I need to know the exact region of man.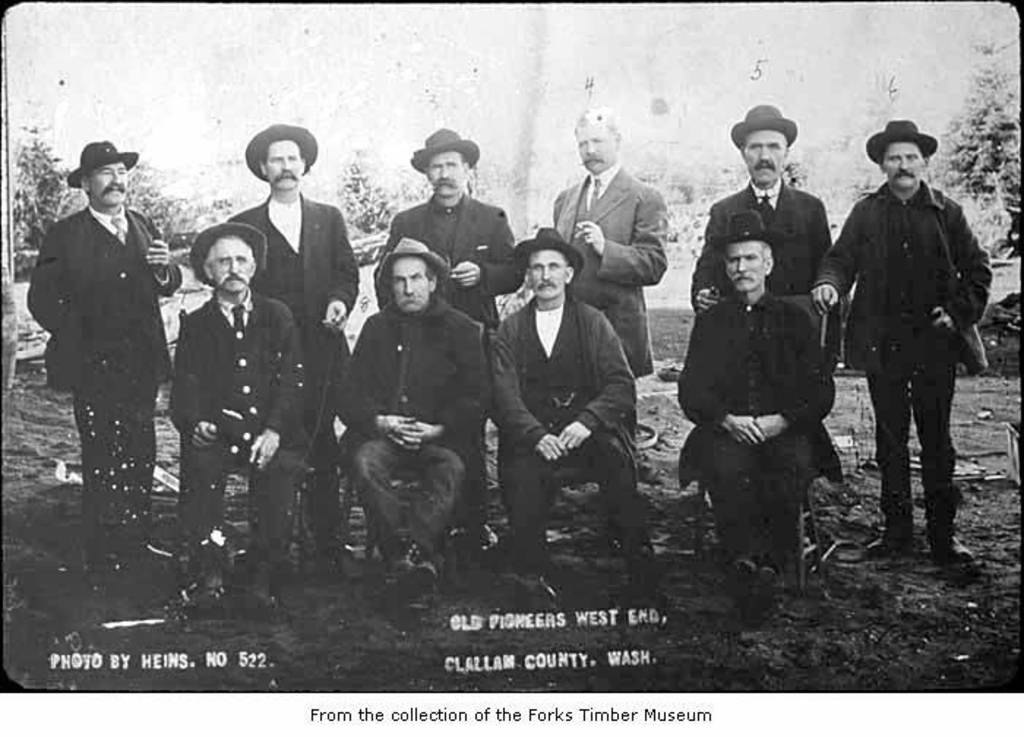
Region: [31, 126, 180, 576].
